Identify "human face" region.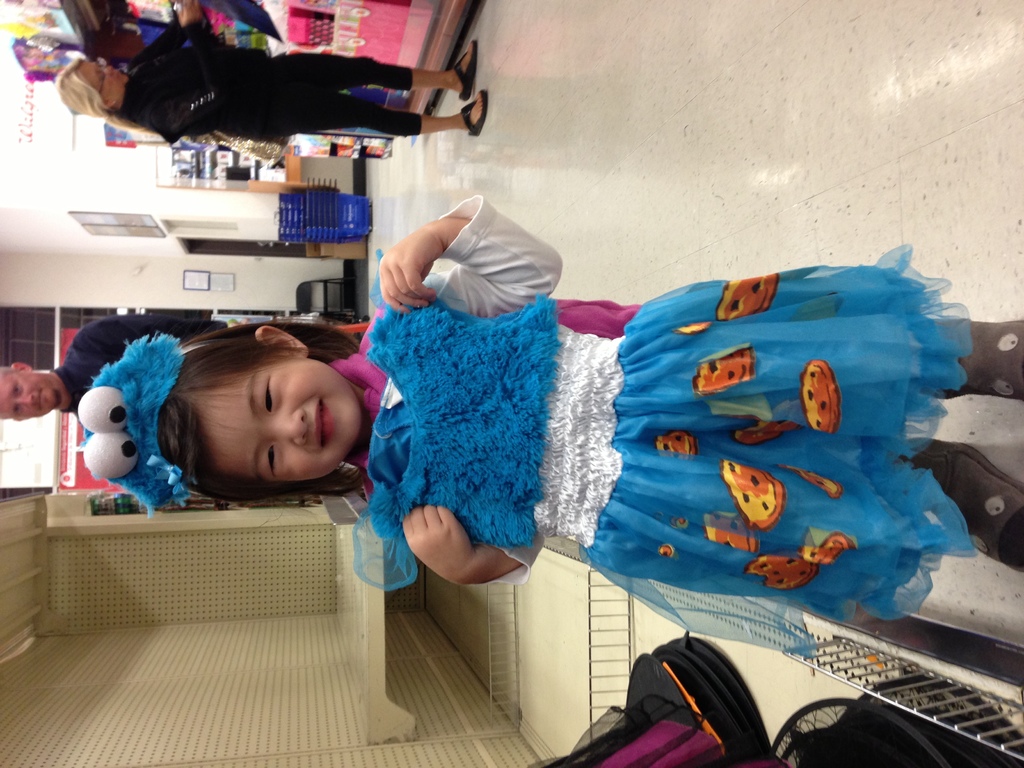
Region: [0, 371, 54, 419].
